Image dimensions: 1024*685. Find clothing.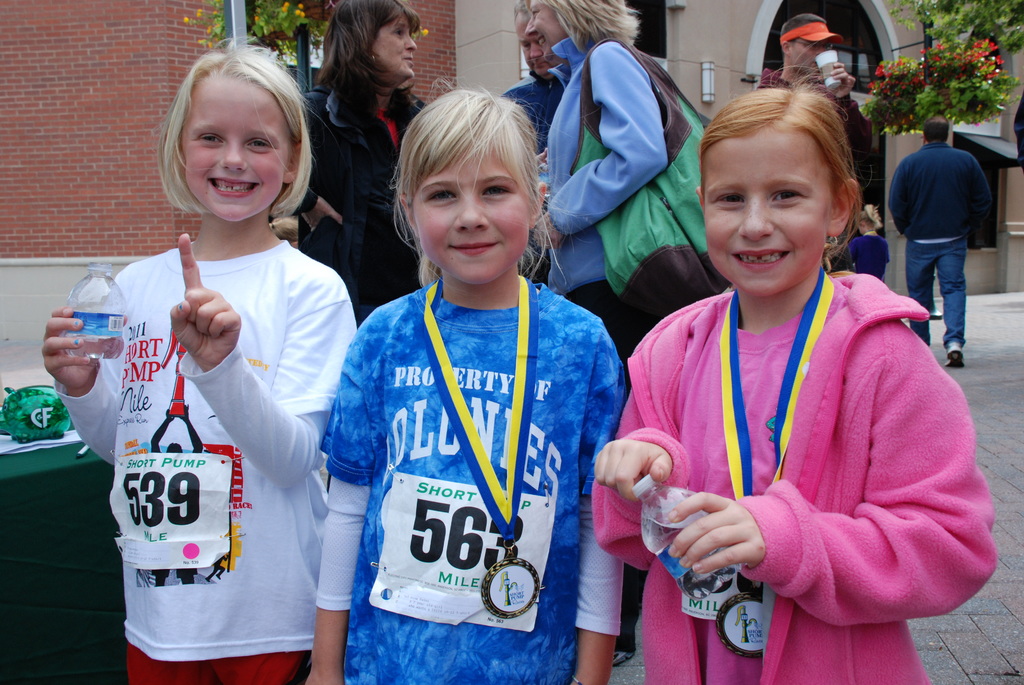
bbox=[880, 139, 995, 359].
